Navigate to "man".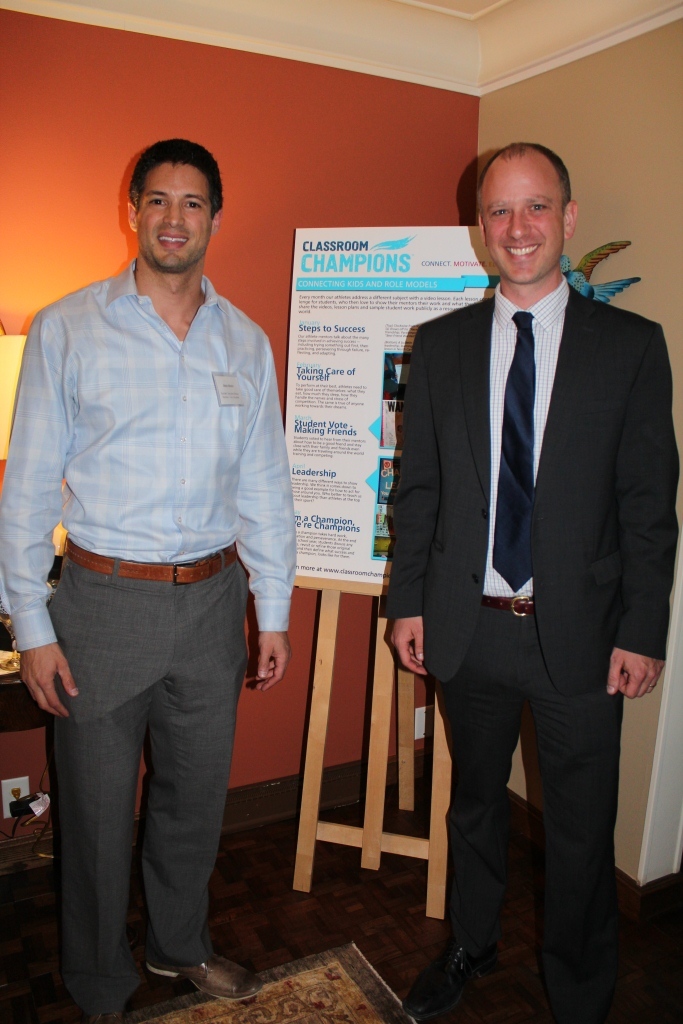
Navigation target: Rect(394, 143, 677, 1017).
